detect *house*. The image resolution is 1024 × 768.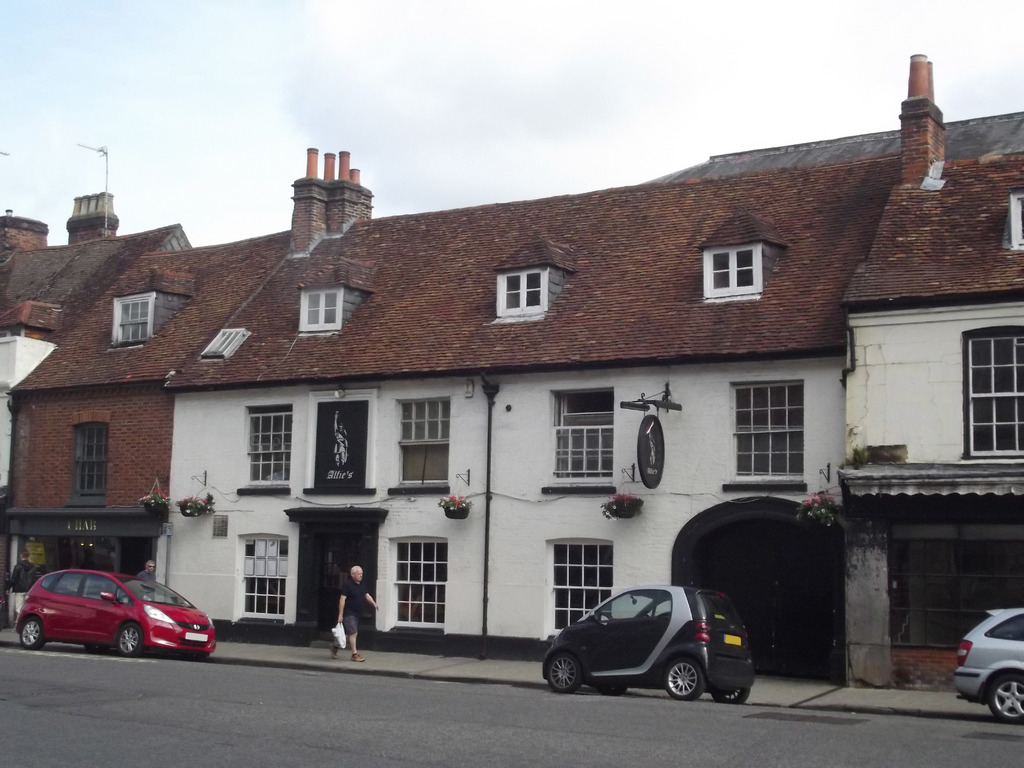
<region>0, 48, 1023, 694</region>.
